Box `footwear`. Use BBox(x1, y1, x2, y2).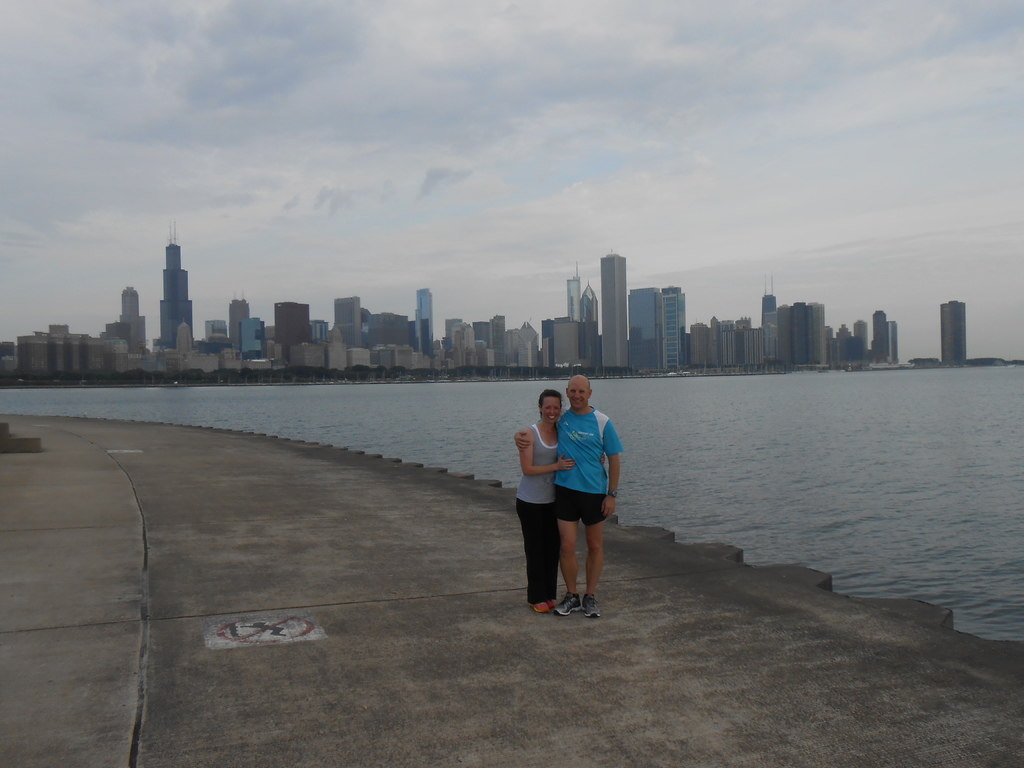
BBox(532, 598, 548, 616).
